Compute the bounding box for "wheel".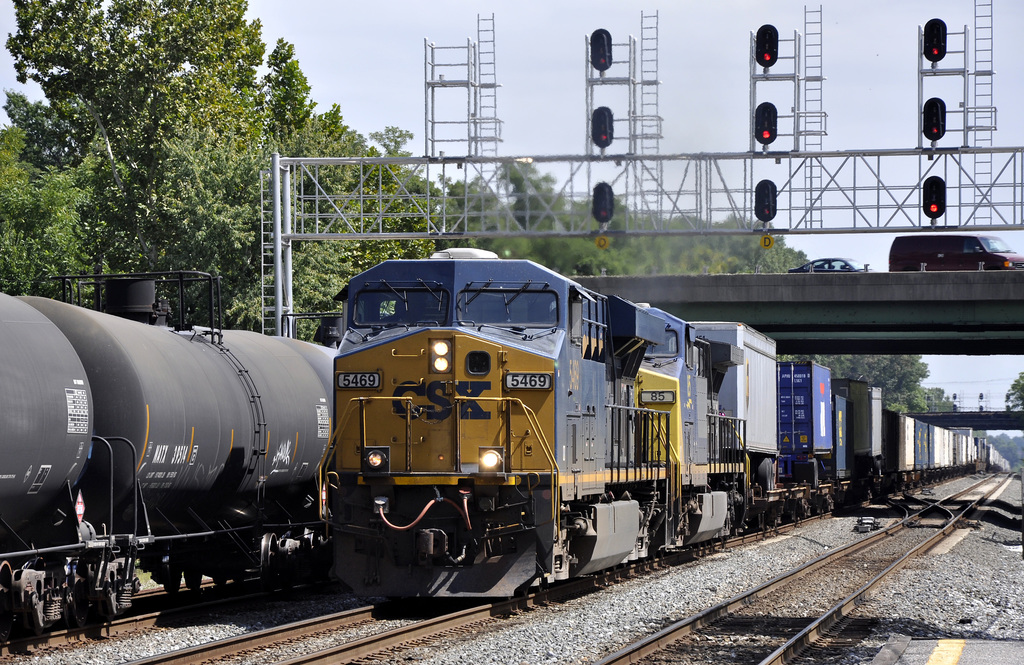
[left=186, top=570, right=202, bottom=591].
